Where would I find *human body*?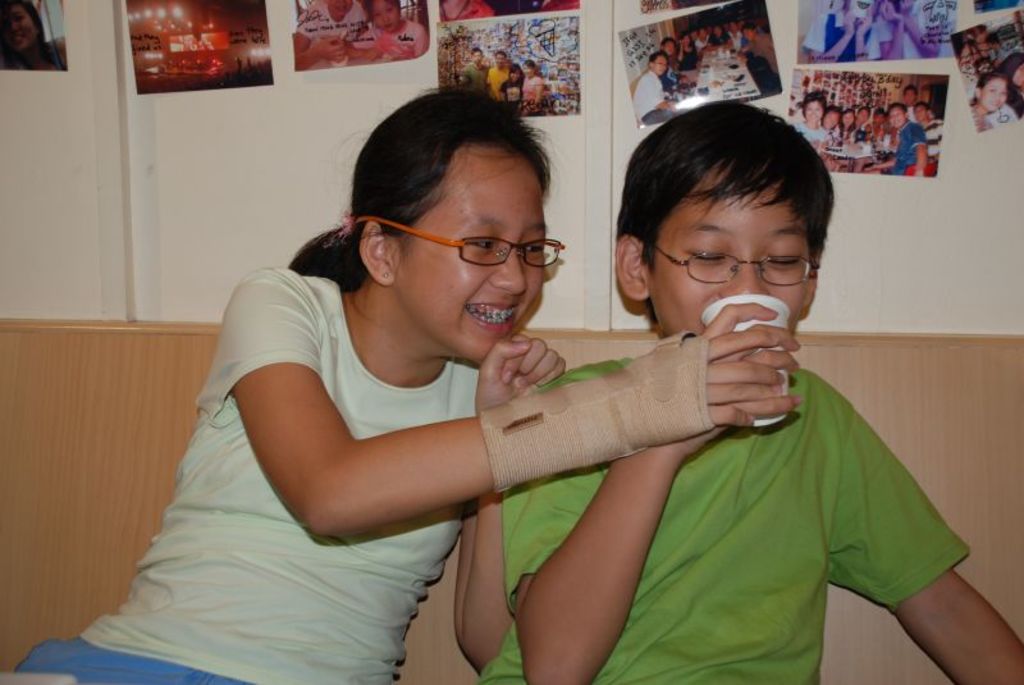
At box(499, 65, 516, 91).
